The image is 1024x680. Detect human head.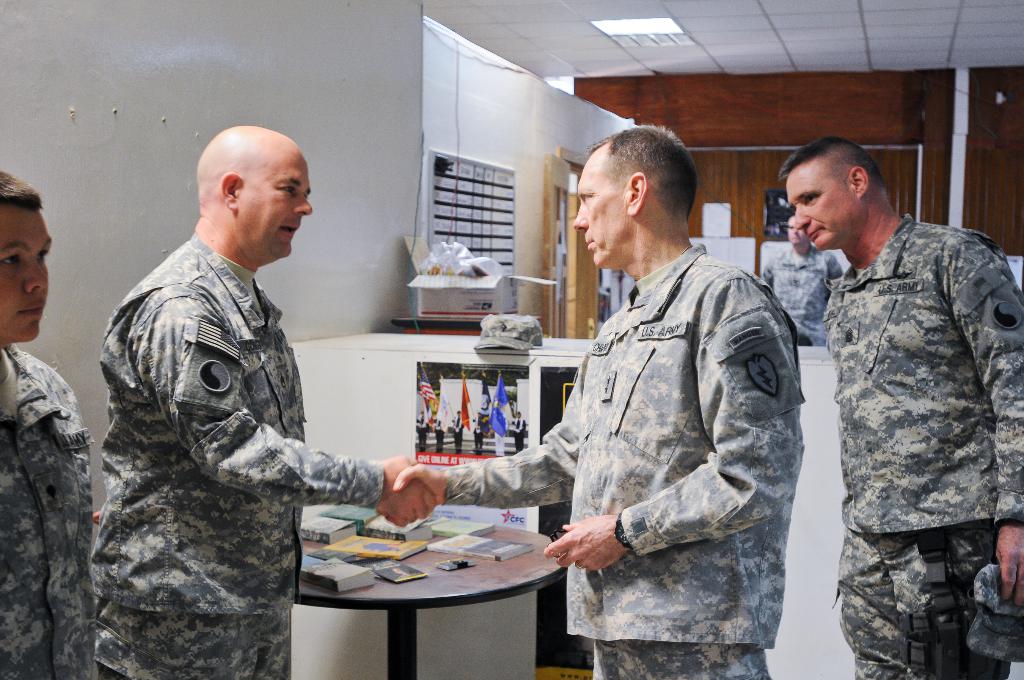
Detection: (785, 219, 808, 250).
